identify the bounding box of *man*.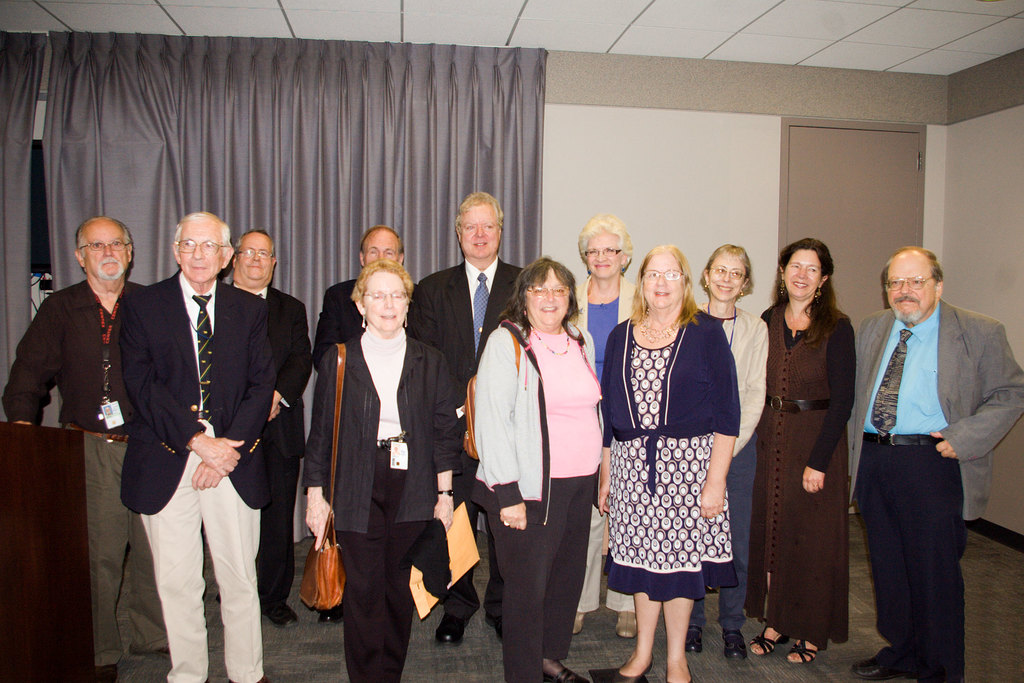
rect(124, 211, 281, 682).
